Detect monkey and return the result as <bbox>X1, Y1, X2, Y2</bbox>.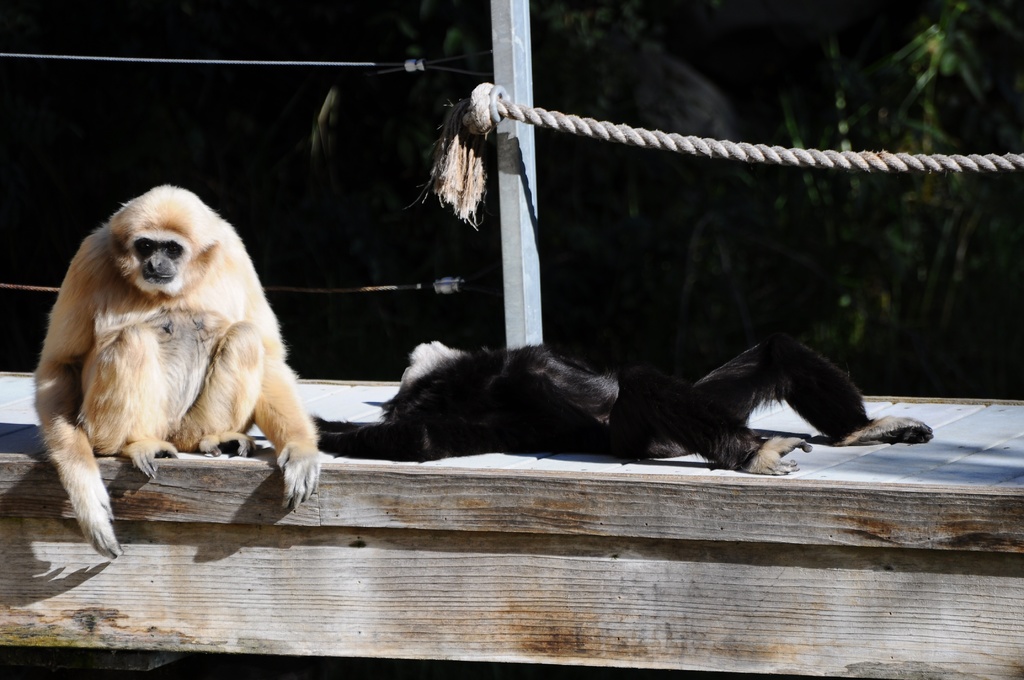
<bbox>29, 183, 325, 558</bbox>.
